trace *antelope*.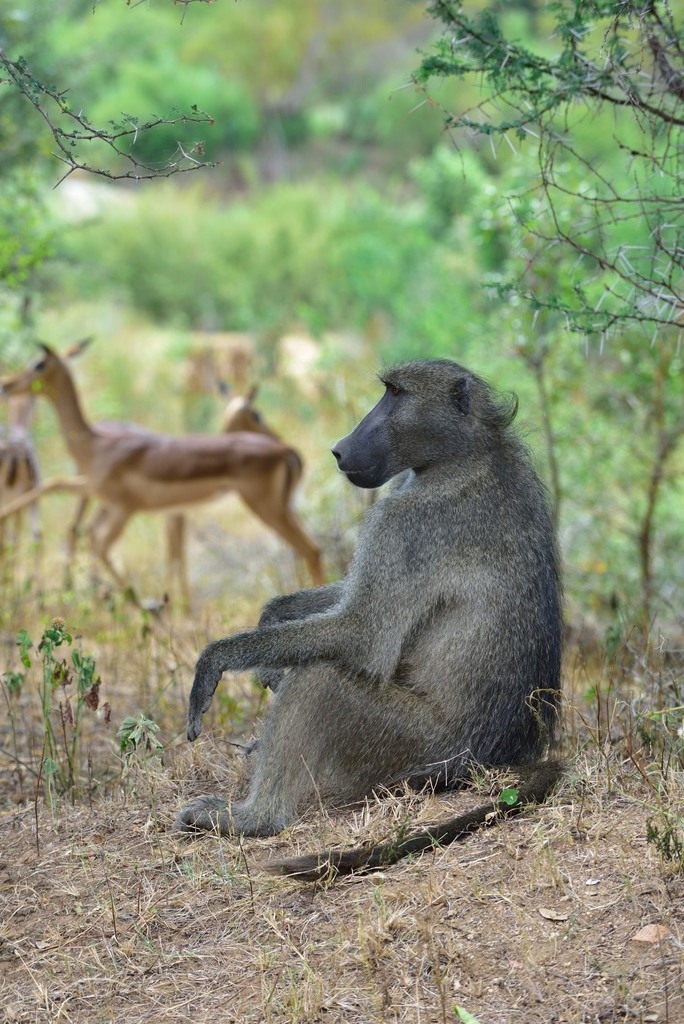
Traced to [x1=161, y1=371, x2=286, y2=603].
